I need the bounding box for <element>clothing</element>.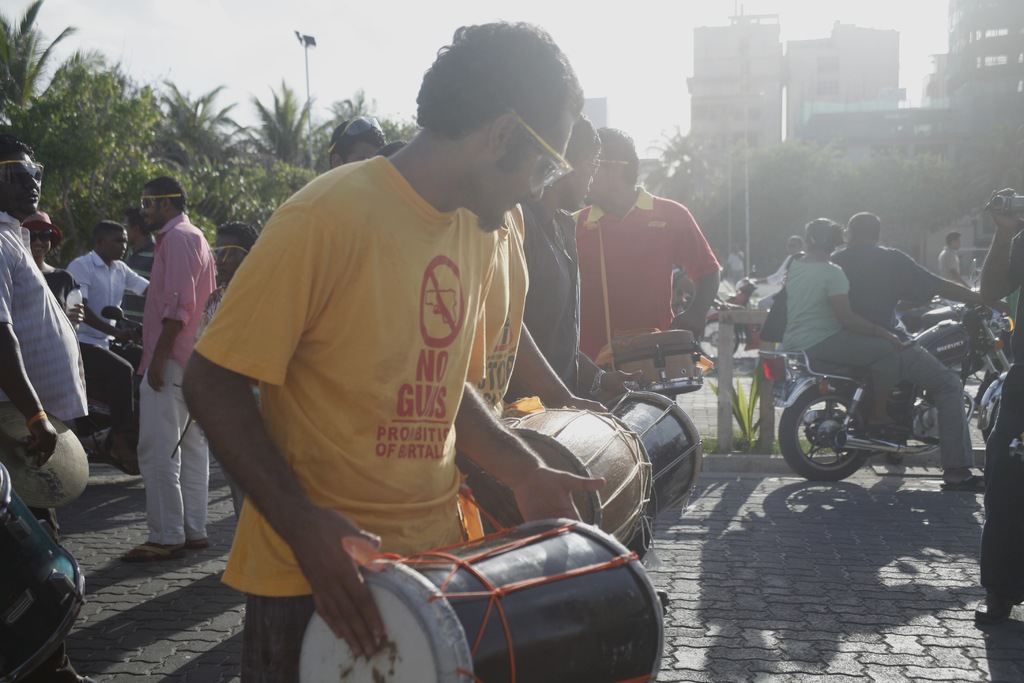
Here it is: [67, 252, 150, 347].
